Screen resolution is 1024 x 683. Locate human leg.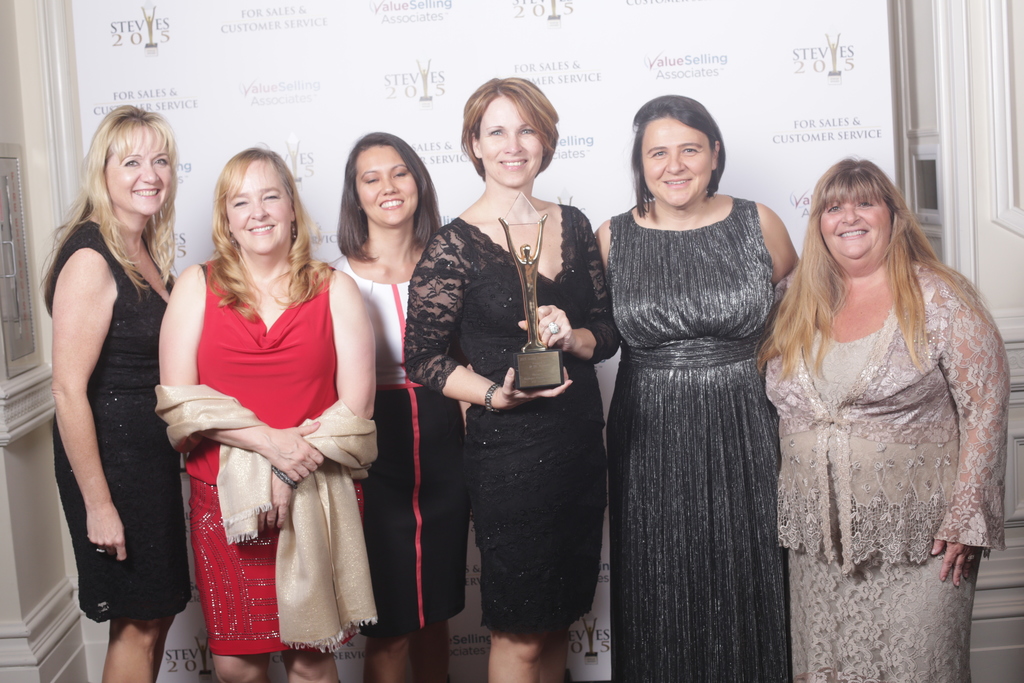
BBox(412, 612, 452, 682).
